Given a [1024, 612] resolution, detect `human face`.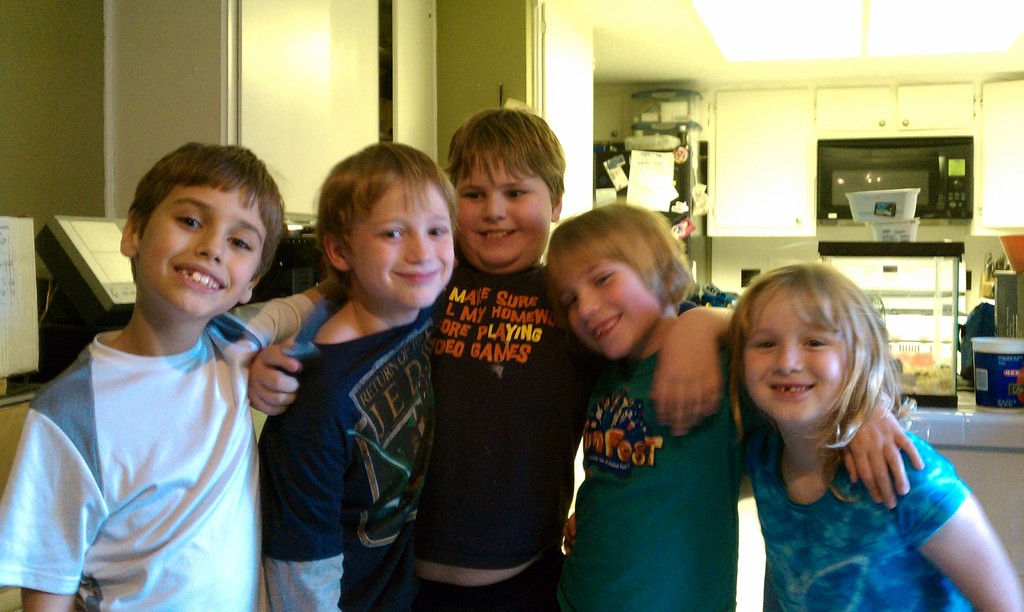
bbox=(145, 184, 268, 308).
